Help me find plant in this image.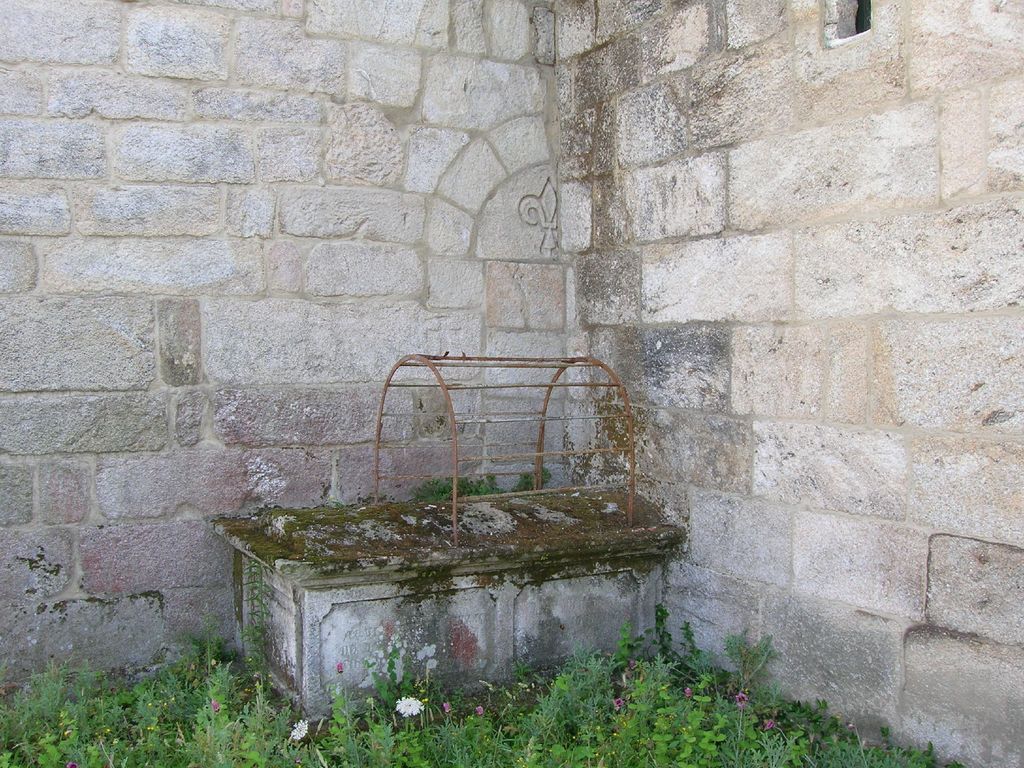
Found it: (413, 473, 454, 502).
